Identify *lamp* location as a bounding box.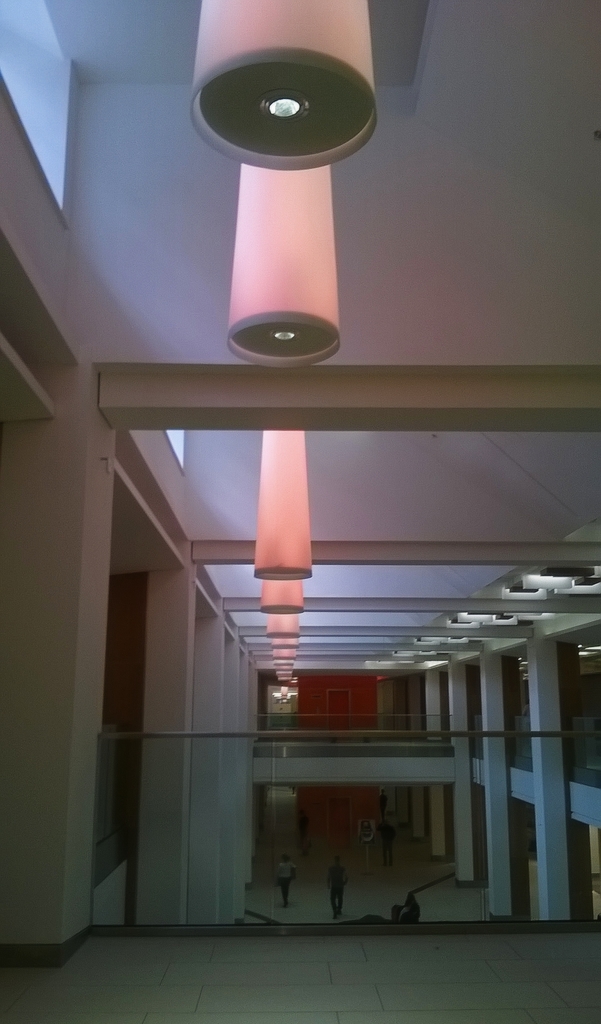
(left=272, top=636, right=303, bottom=650).
